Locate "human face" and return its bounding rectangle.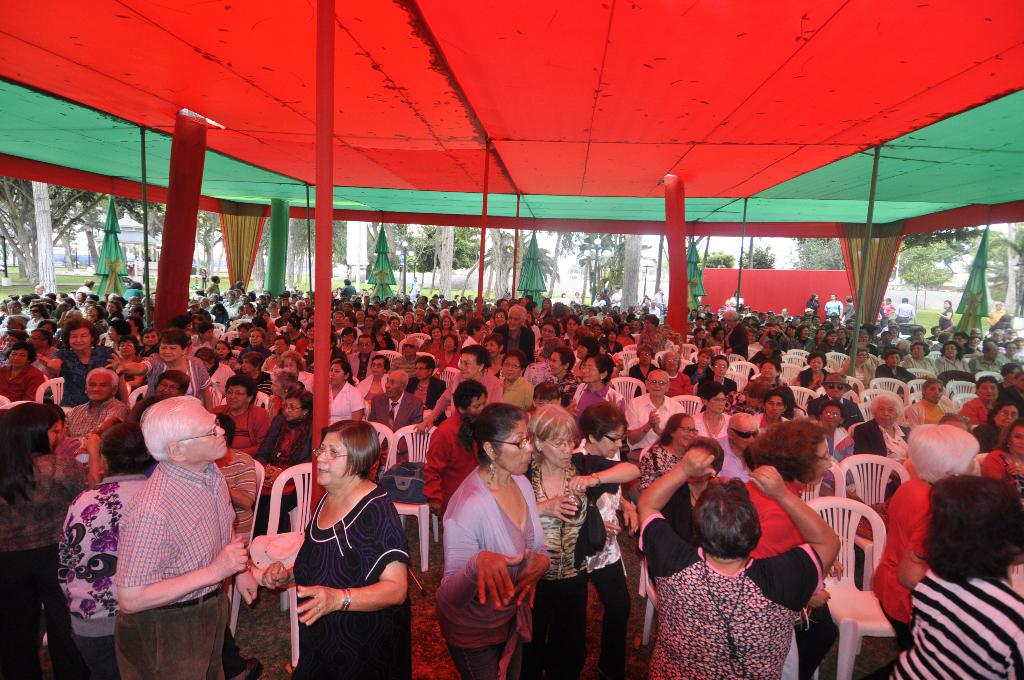
crop(118, 339, 135, 354).
